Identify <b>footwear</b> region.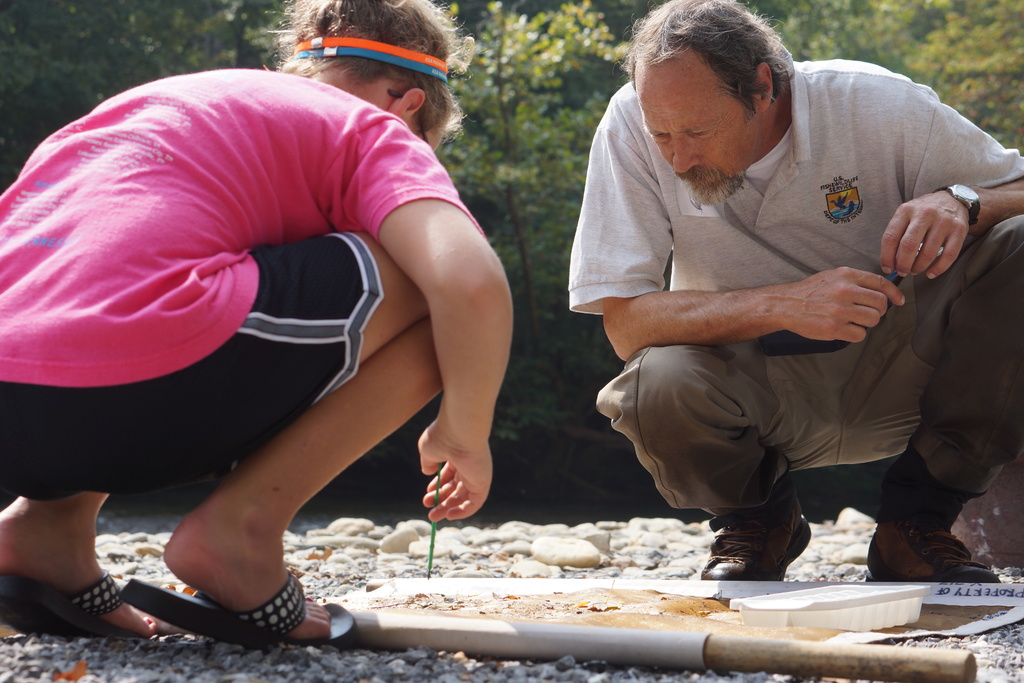
Region: 849:440:991:588.
